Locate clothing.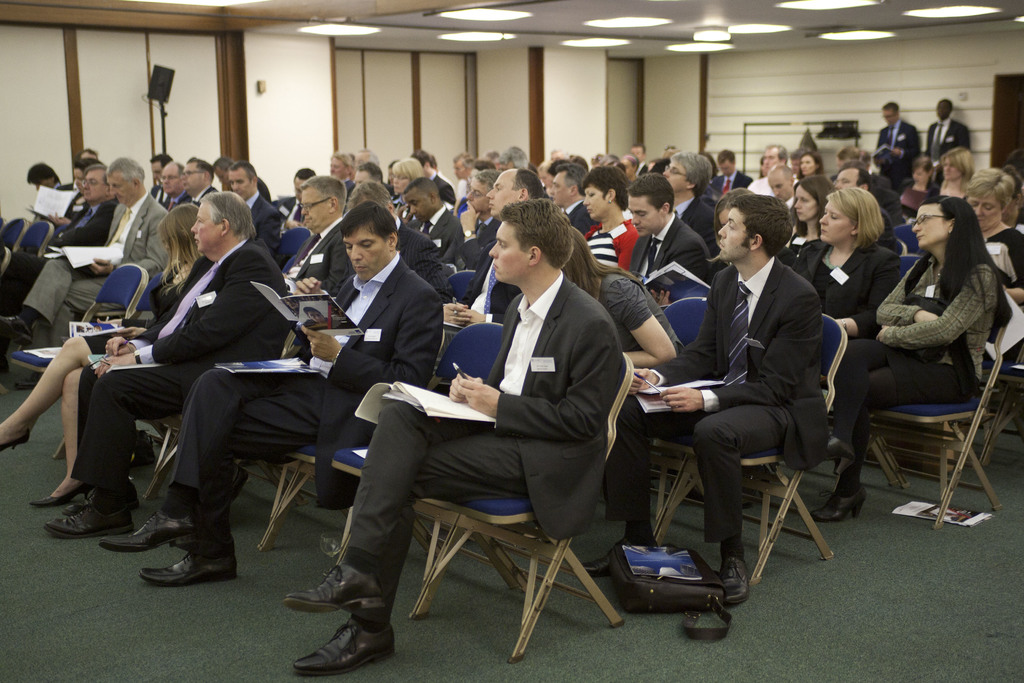
Bounding box: 67,238,296,508.
